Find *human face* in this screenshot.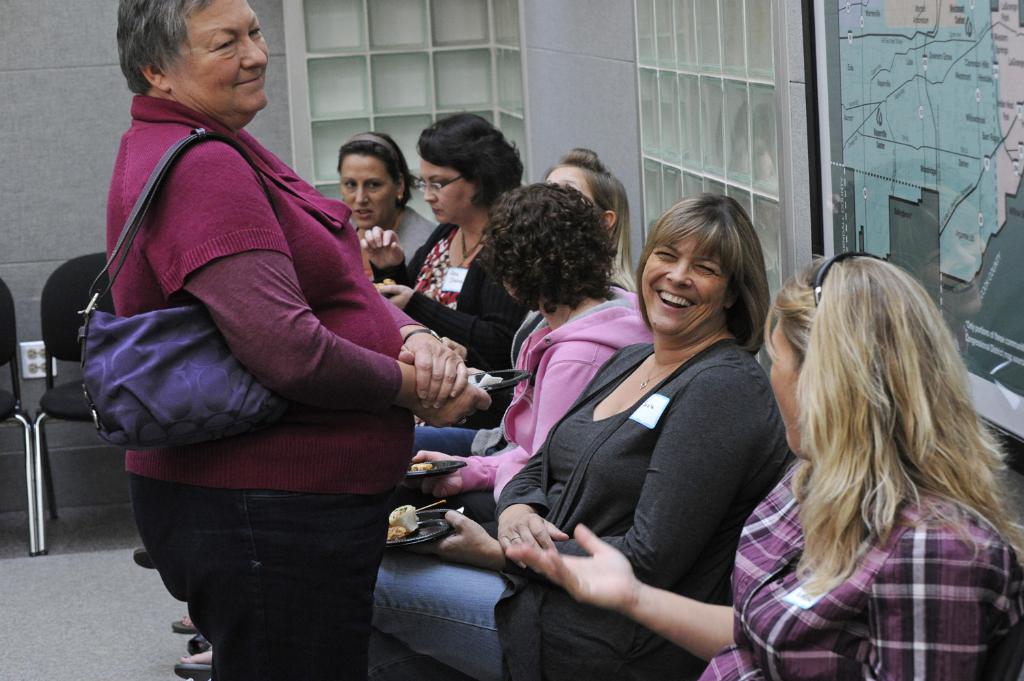
The bounding box for *human face* is [left=422, top=159, right=475, bottom=223].
